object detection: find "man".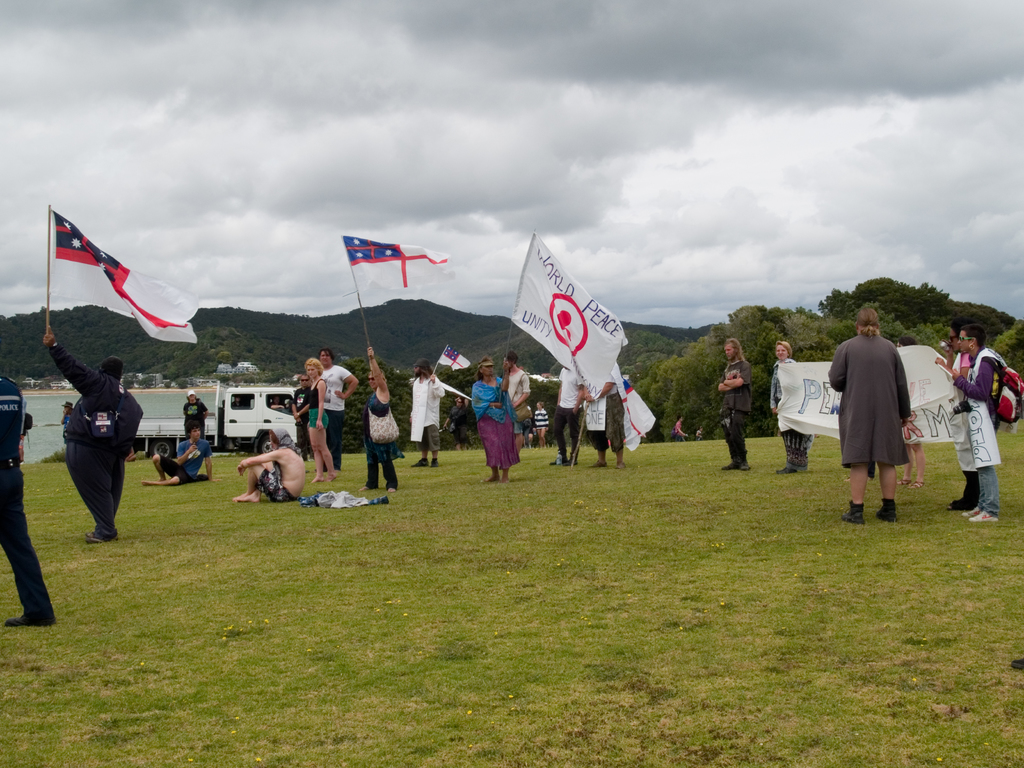
bbox(291, 371, 311, 469).
